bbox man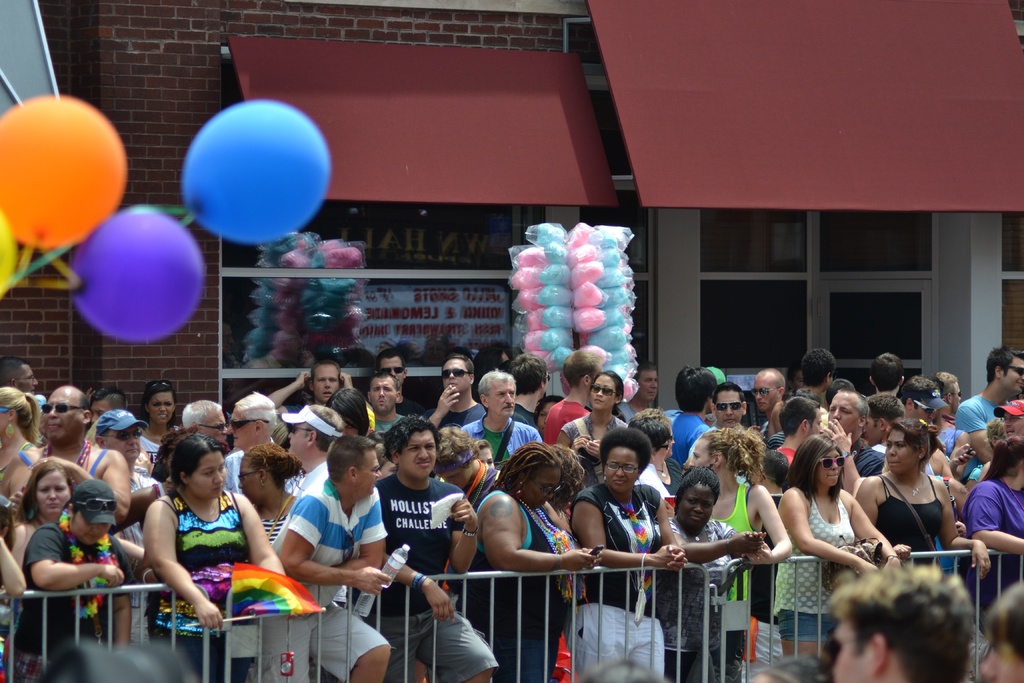
{"left": 250, "top": 441, "right": 376, "bottom": 682}
